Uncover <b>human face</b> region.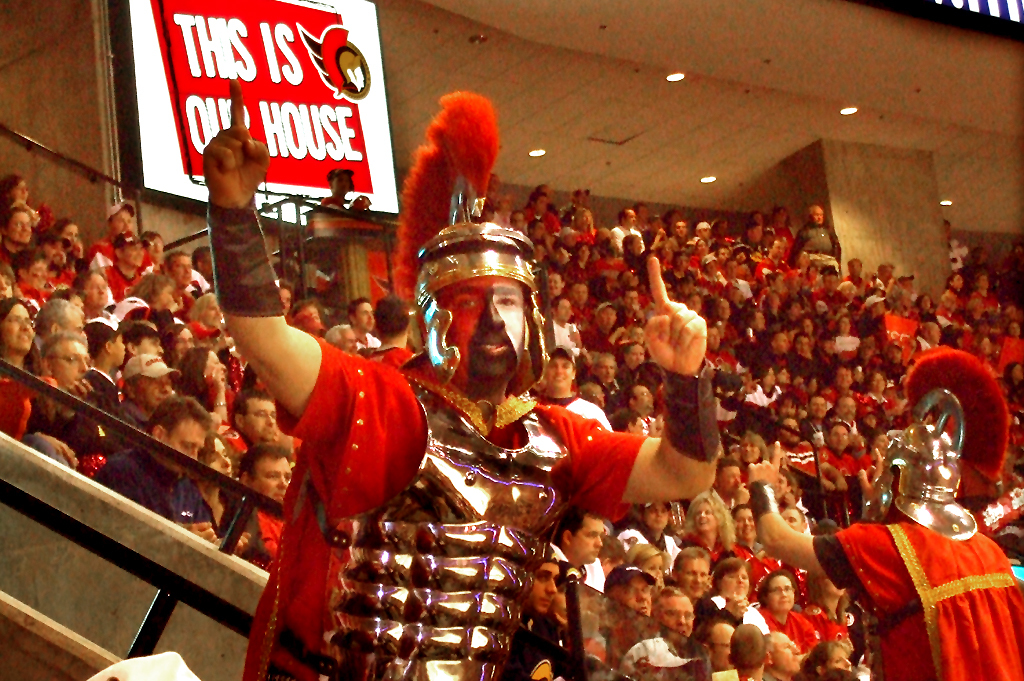
Uncovered: bbox(174, 257, 191, 290).
